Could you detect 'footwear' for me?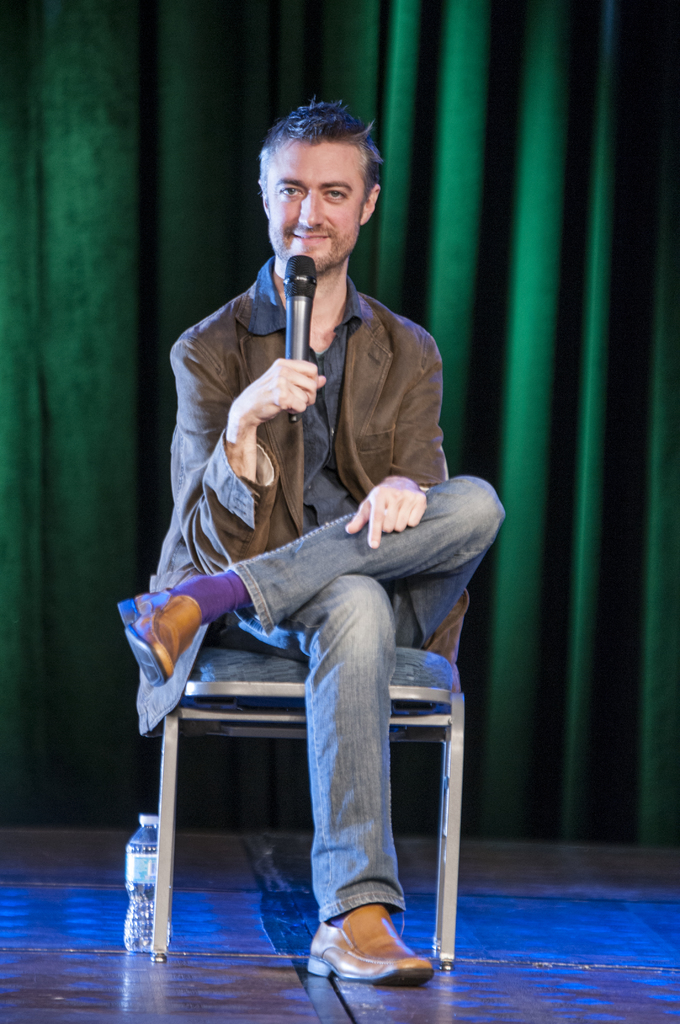
Detection result: [x1=119, y1=586, x2=184, y2=679].
